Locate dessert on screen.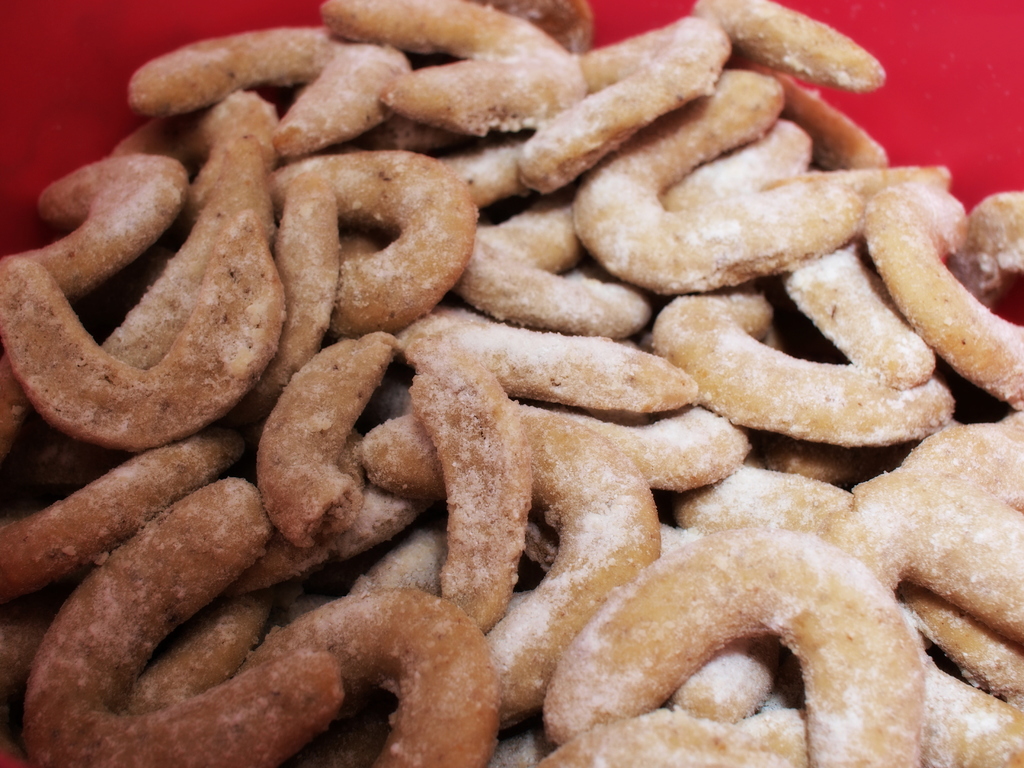
On screen at bbox=[545, 527, 932, 757].
